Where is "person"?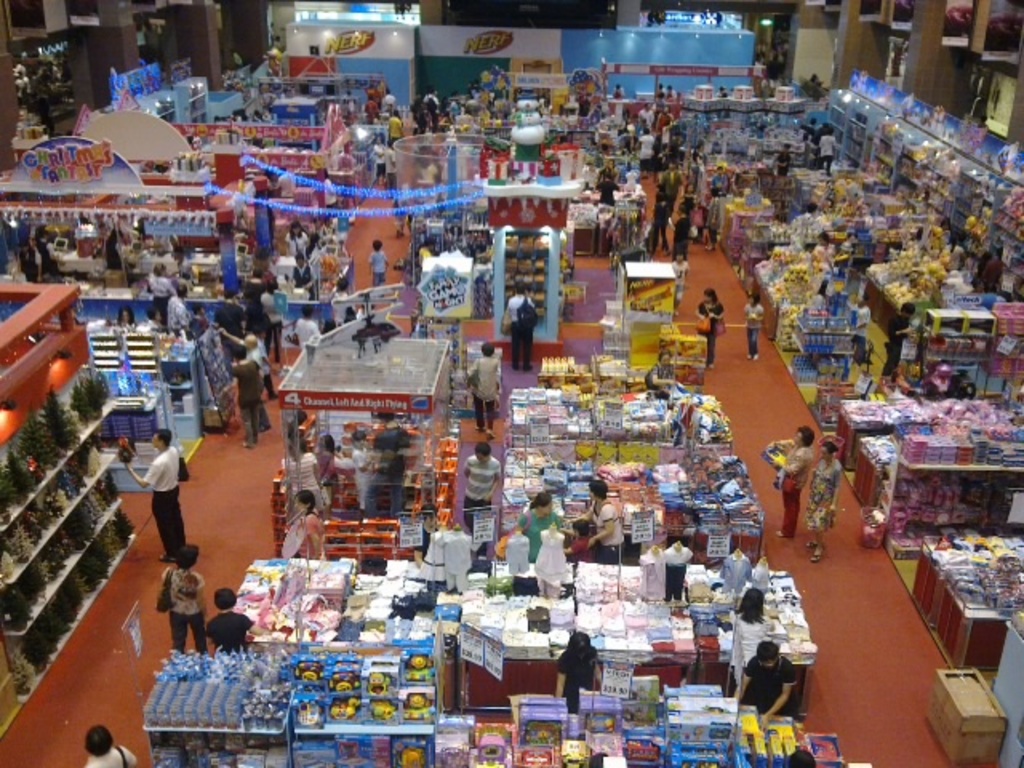
box=[798, 197, 819, 218].
